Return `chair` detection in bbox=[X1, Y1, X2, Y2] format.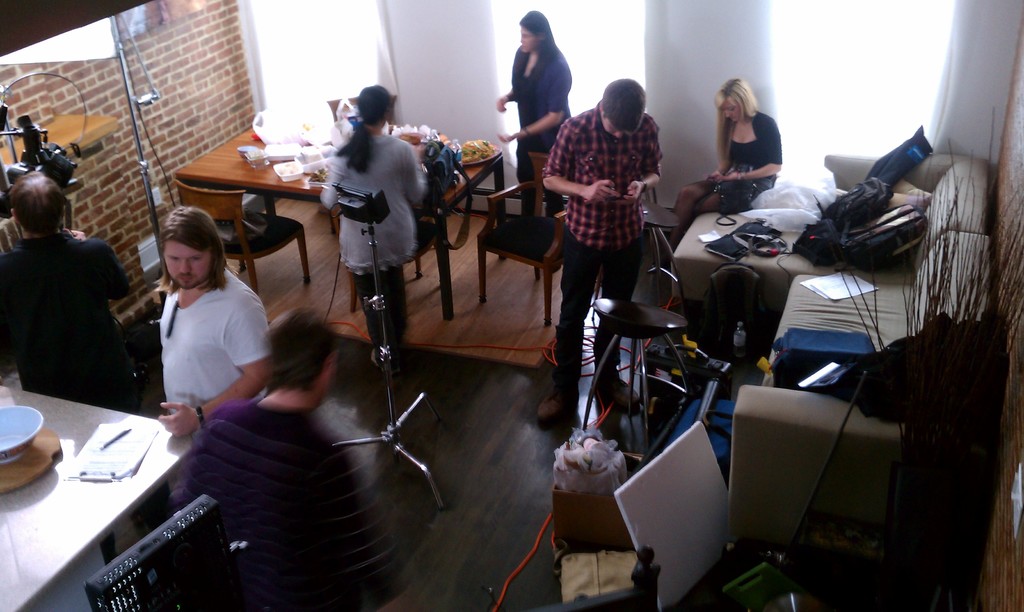
bbox=[475, 150, 600, 326].
